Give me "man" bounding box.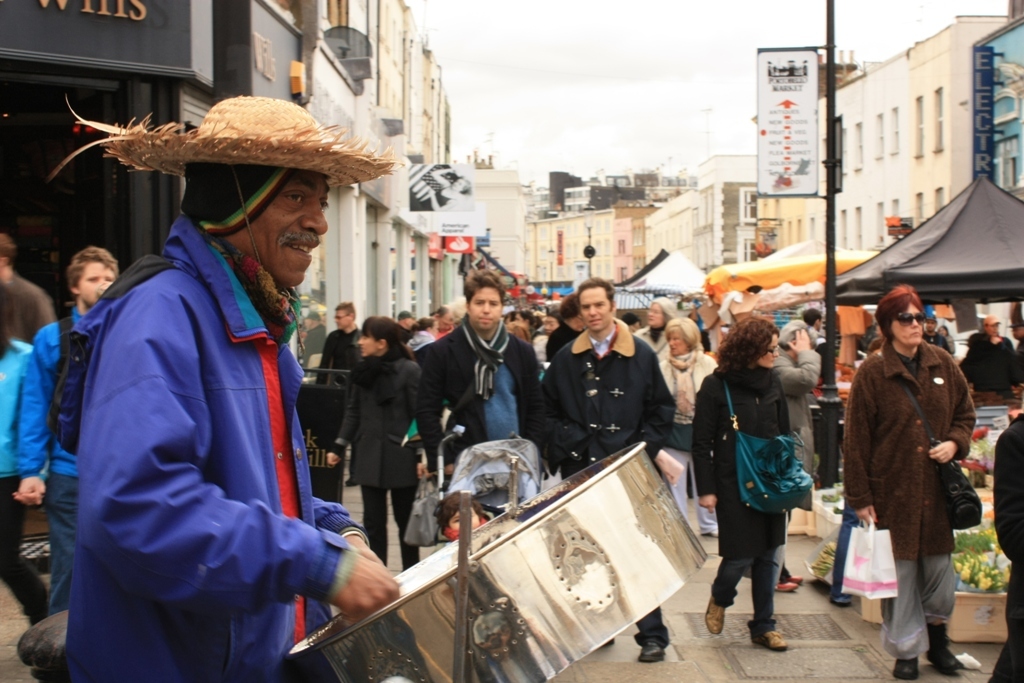
[left=416, top=268, right=549, bottom=473].
